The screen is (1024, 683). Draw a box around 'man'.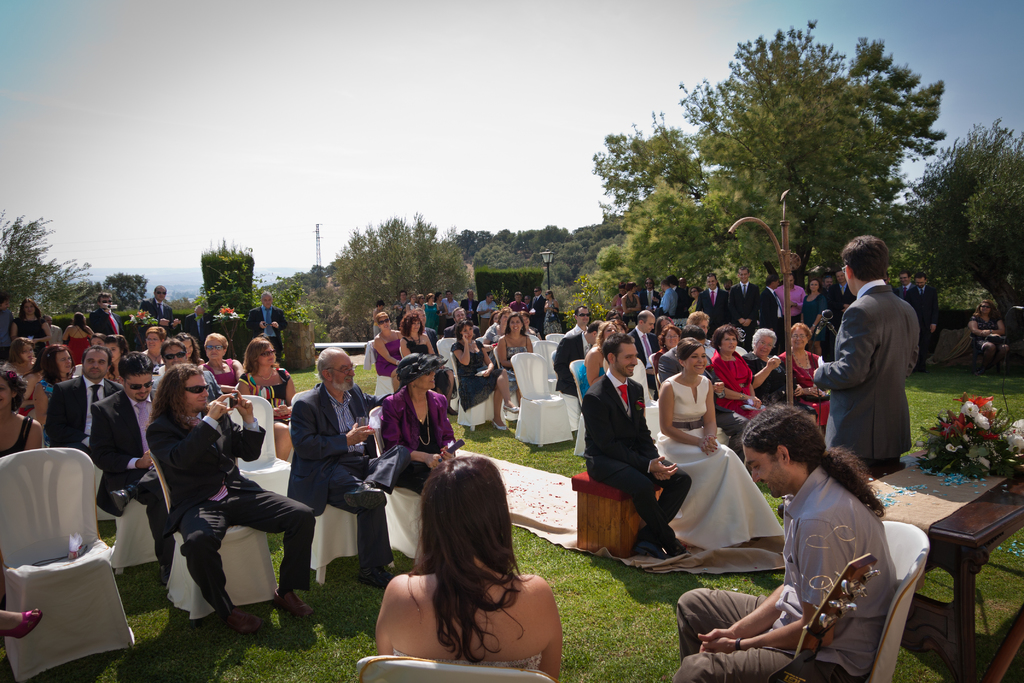
select_region(289, 346, 395, 585).
